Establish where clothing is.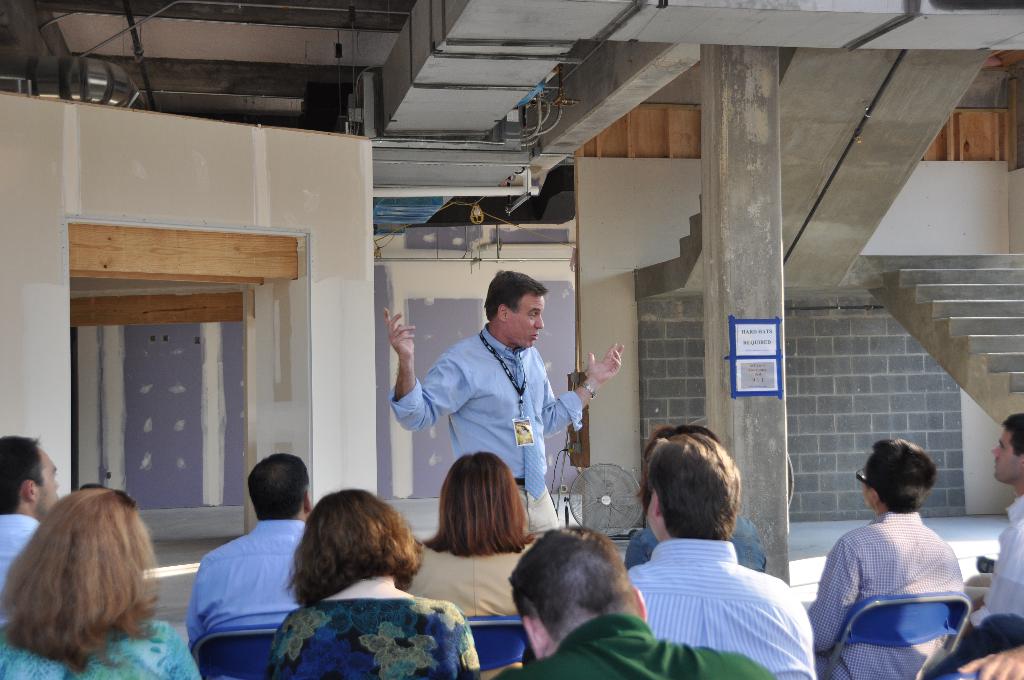
Established at bbox=(411, 540, 536, 679).
